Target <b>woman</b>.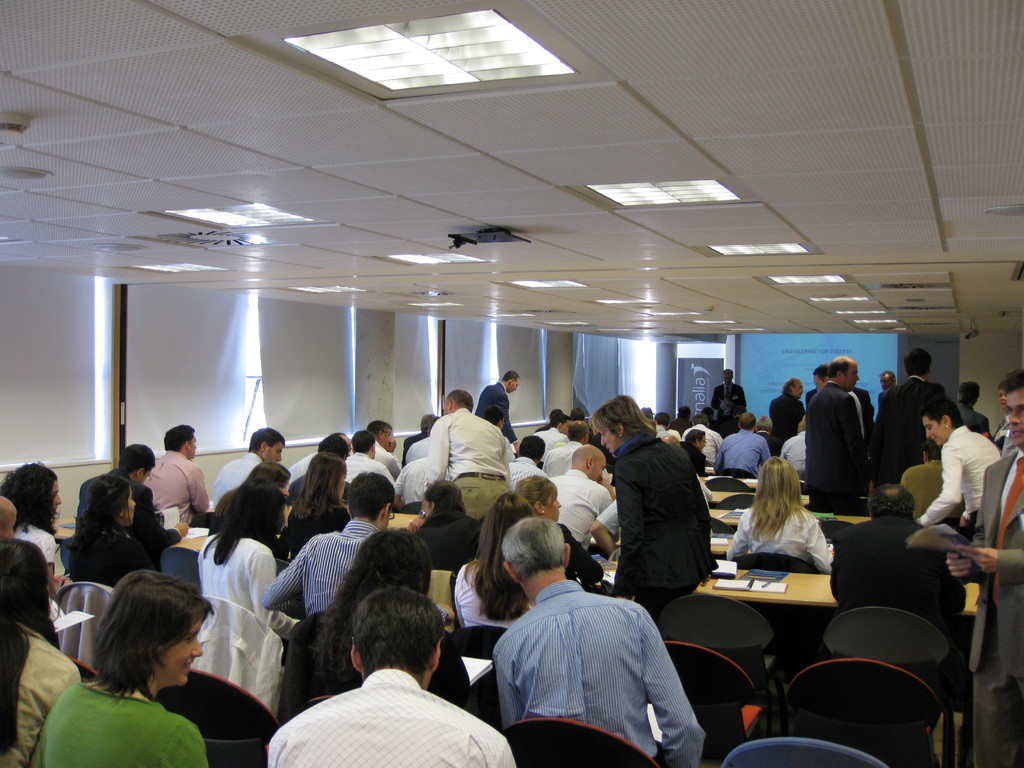
Target region: 193,478,298,646.
